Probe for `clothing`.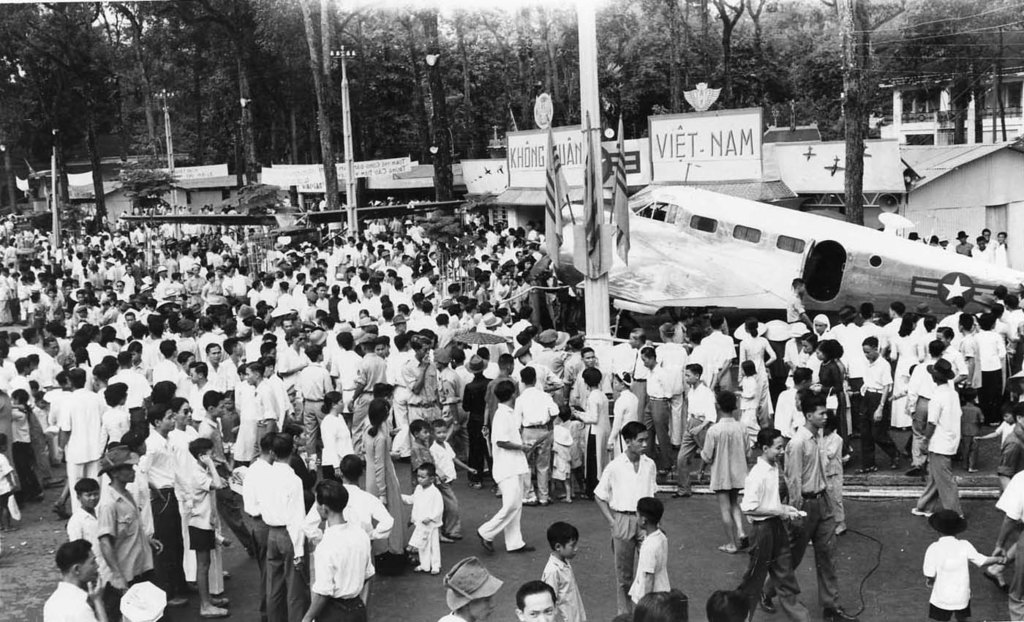
Probe result: crop(255, 372, 292, 430).
